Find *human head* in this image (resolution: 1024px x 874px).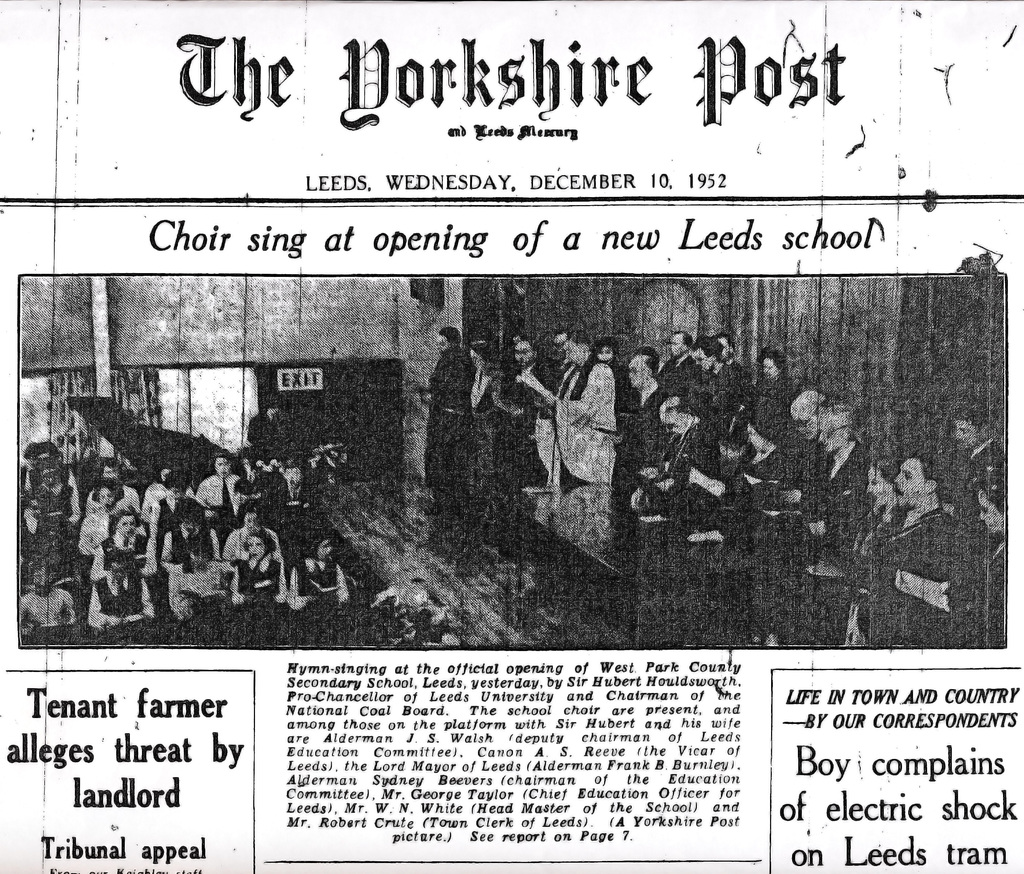
x1=96, y1=478, x2=117, y2=516.
